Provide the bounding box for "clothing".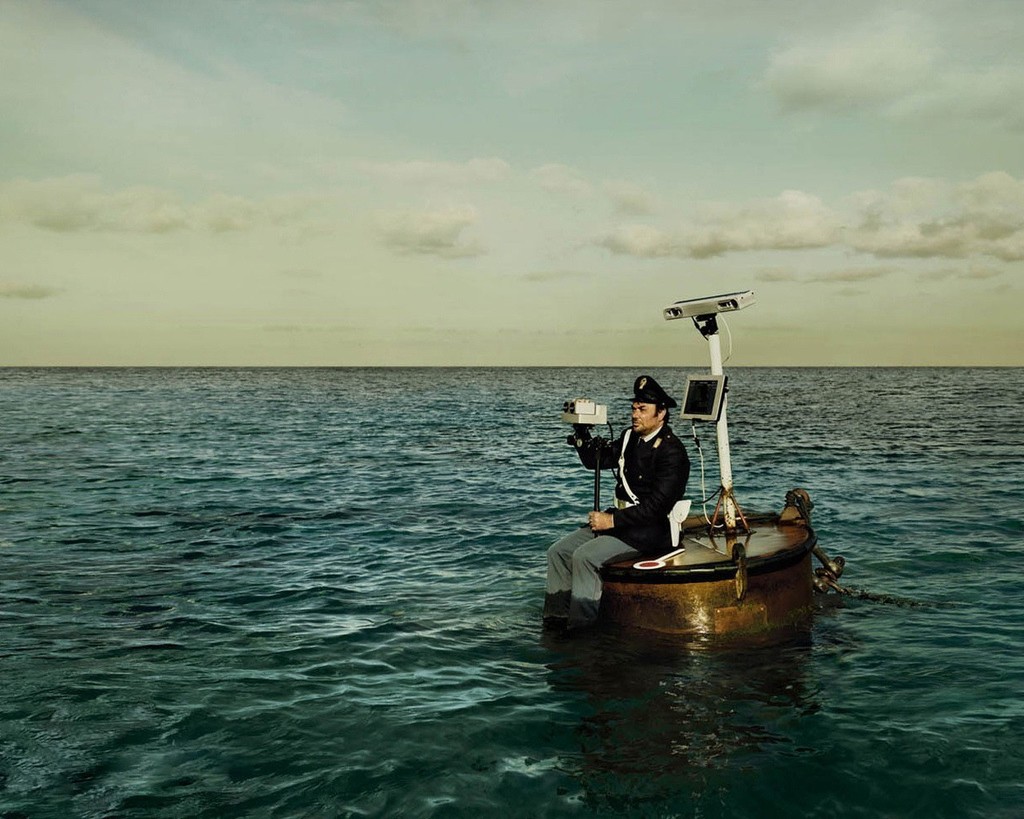
Rect(581, 421, 689, 557).
